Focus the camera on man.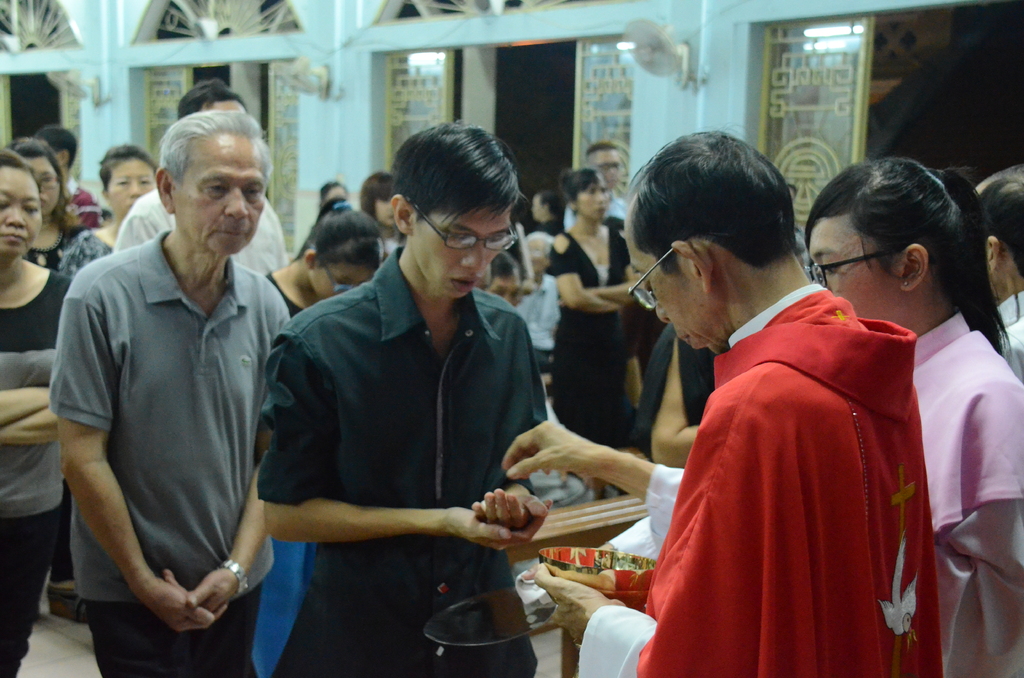
Focus region: 568, 141, 636, 237.
